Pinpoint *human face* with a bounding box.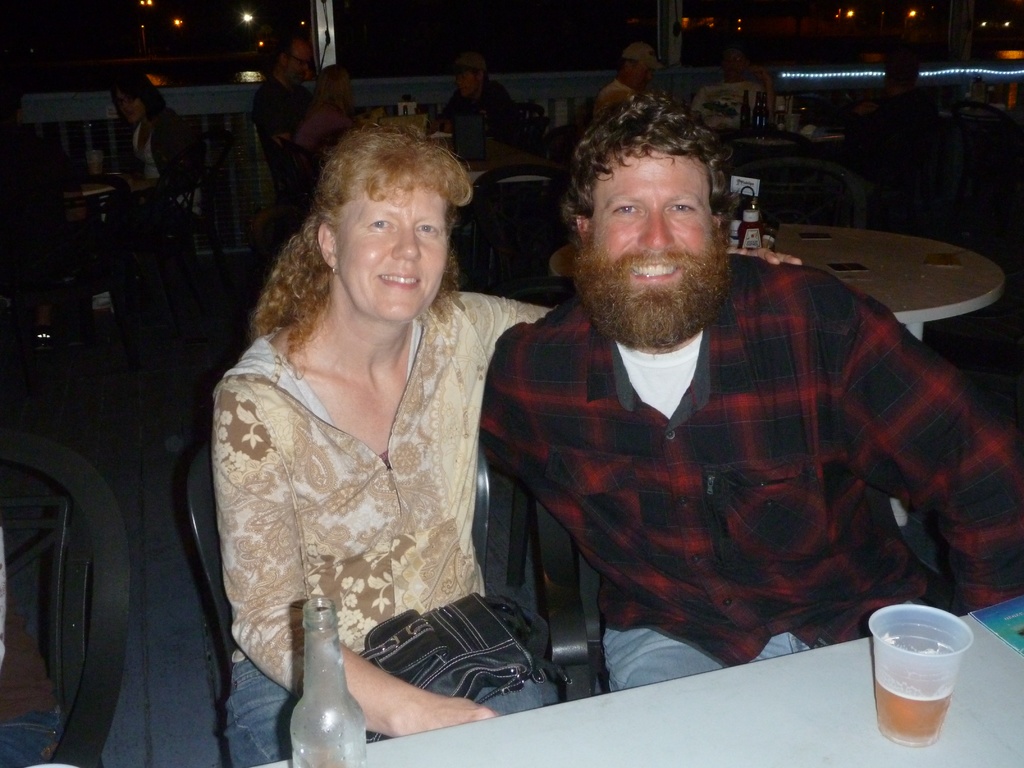
detection(587, 150, 714, 320).
